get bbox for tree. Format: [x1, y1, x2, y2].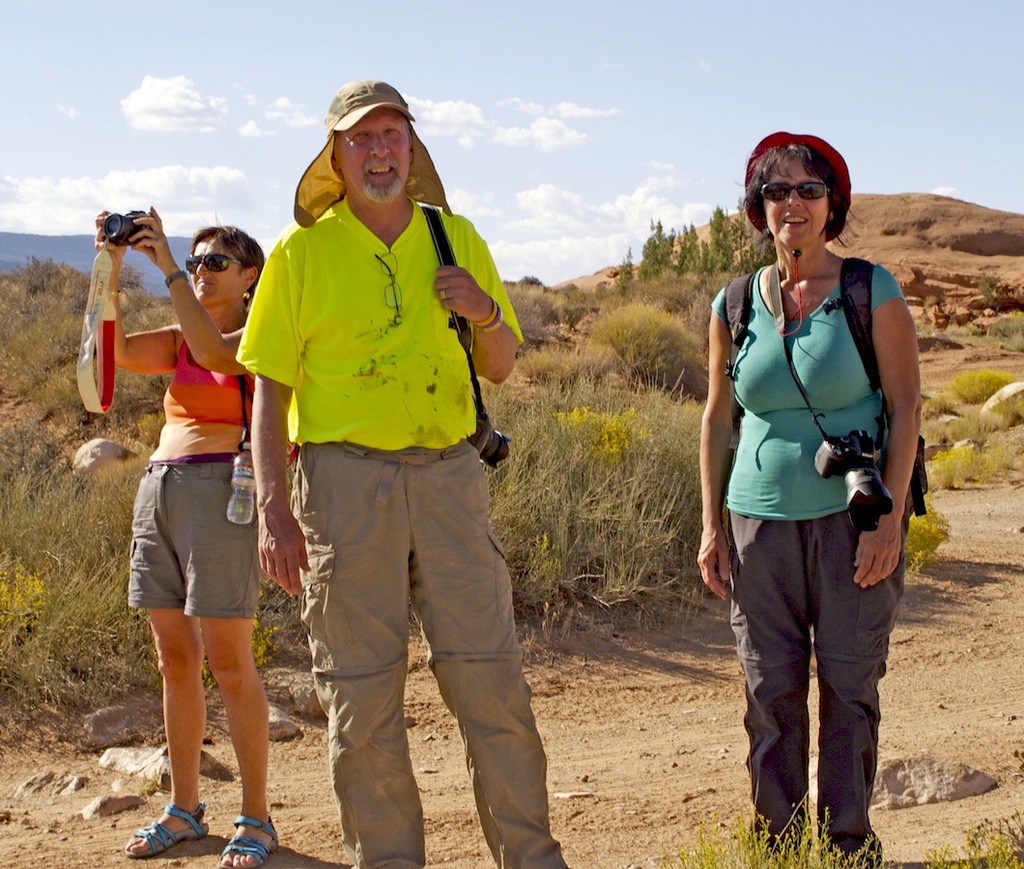
[992, 277, 1023, 314].
